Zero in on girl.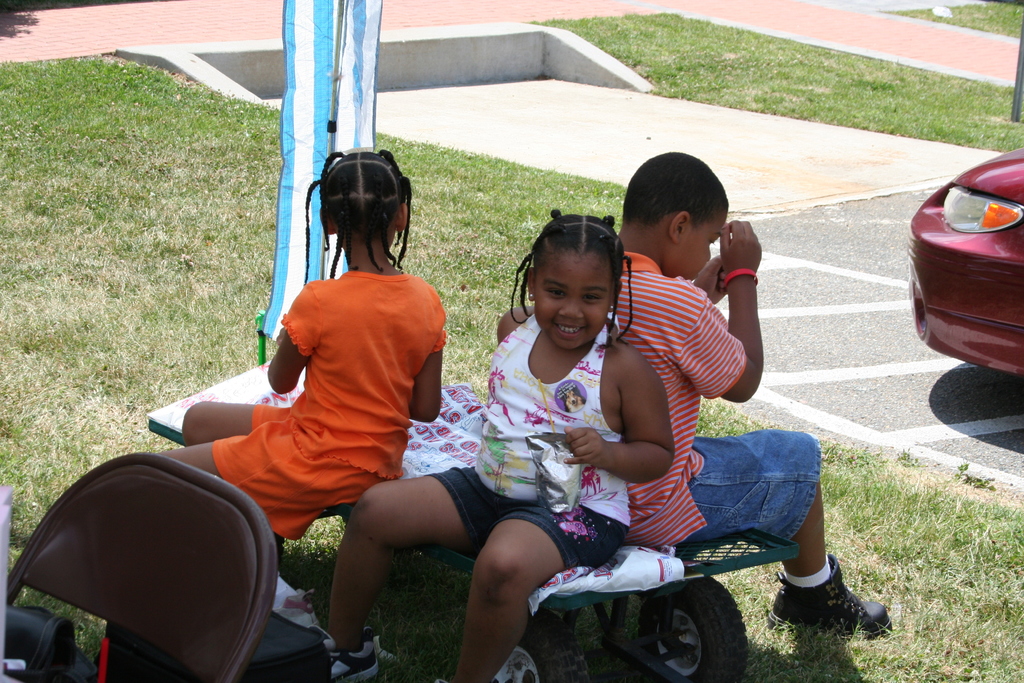
Zeroed in: bbox=(323, 210, 678, 682).
